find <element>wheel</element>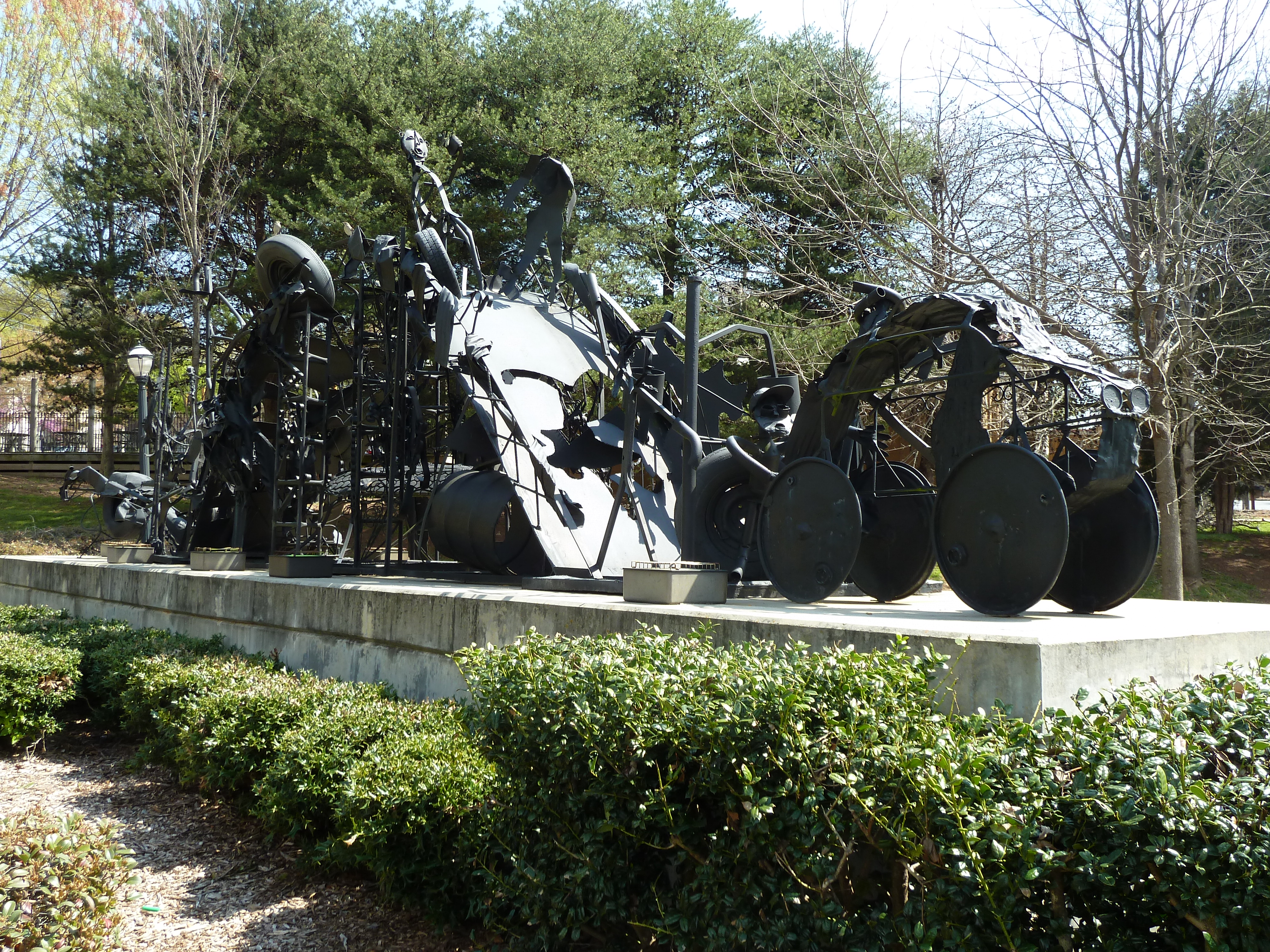
213, 142, 247, 183
